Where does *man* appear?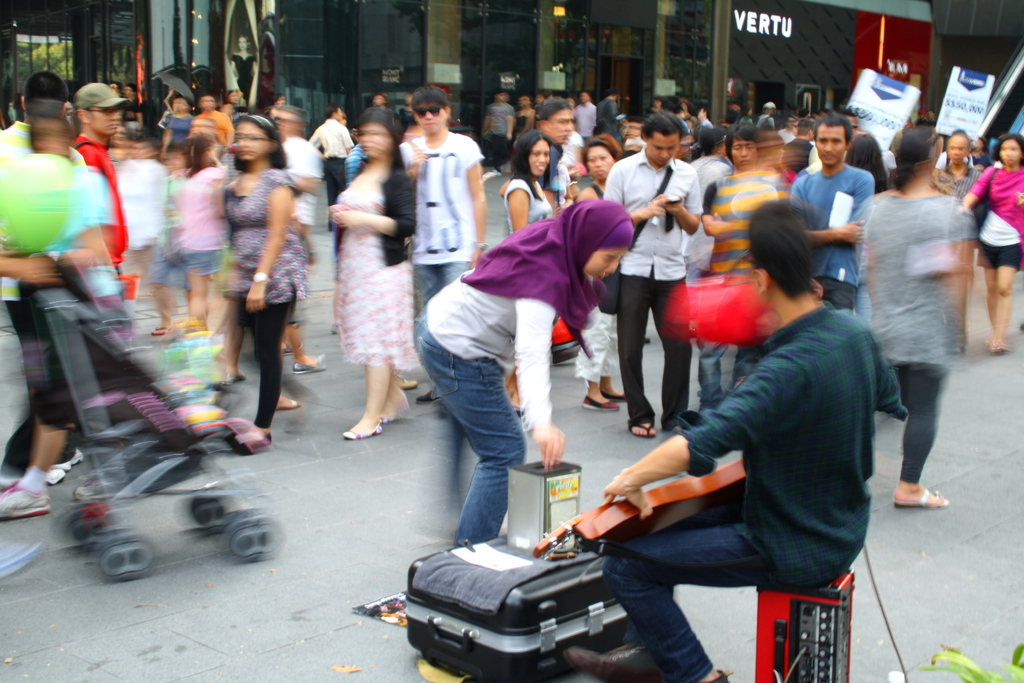
Appears at bbox=[531, 97, 575, 204].
